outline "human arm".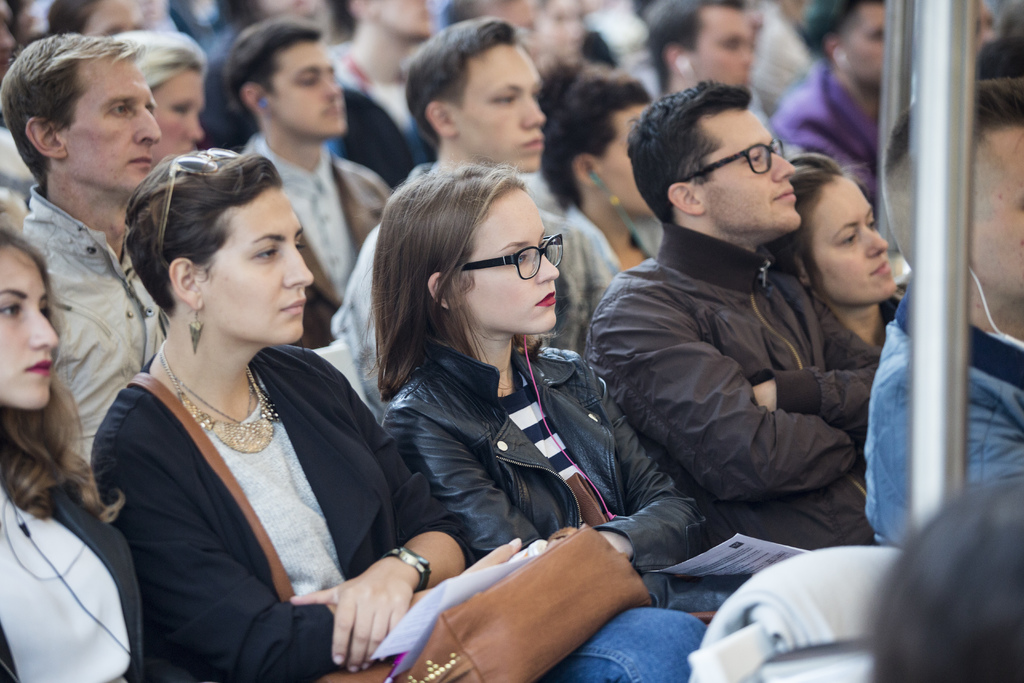
Outline: 81:403:531:659.
